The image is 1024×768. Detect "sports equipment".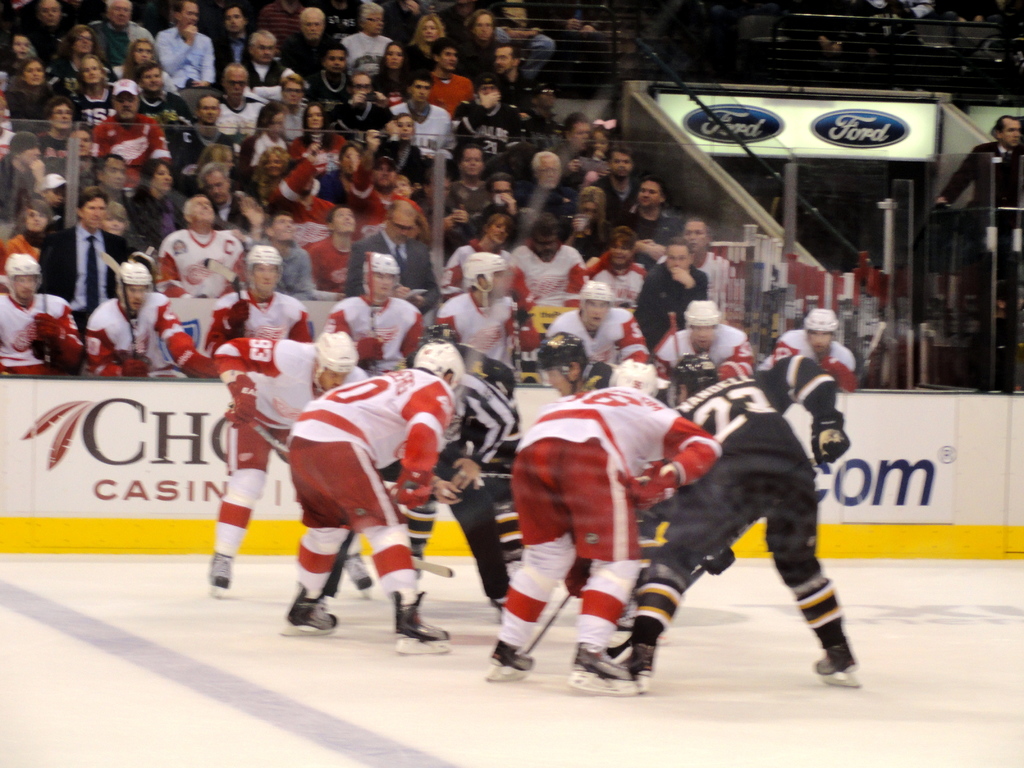
Detection: (x1=356, y1=254, x2=401, y2=301).
